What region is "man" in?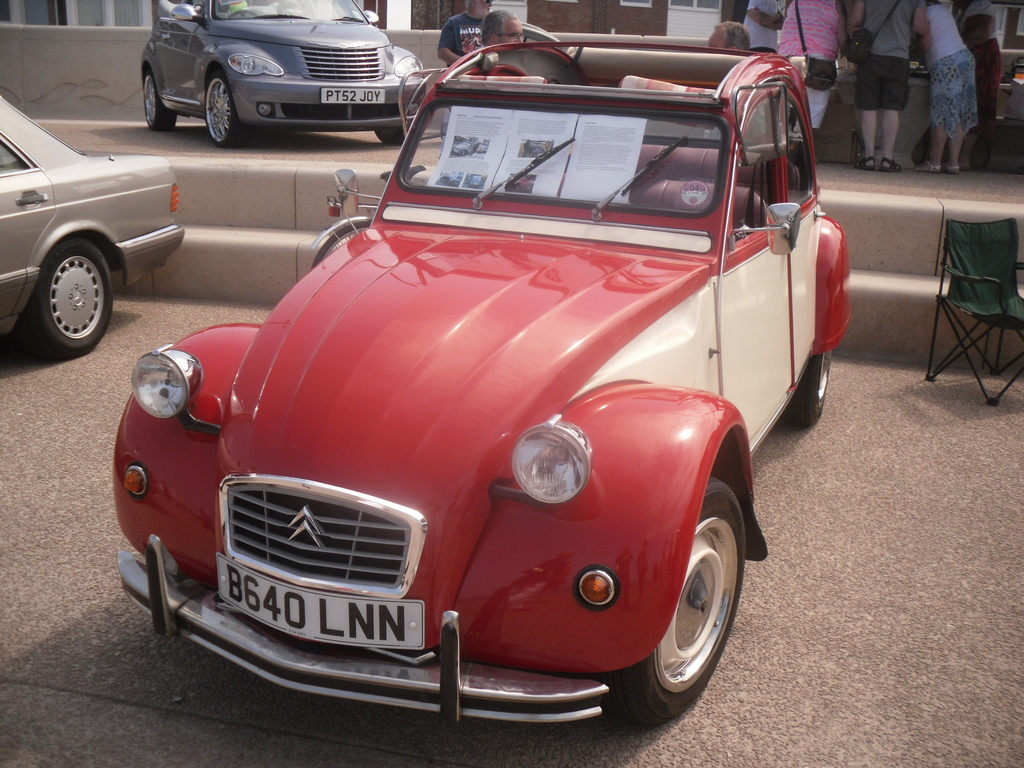
{"x1": 849, "y1": 0, "x2": 928, "y2": 172}.
